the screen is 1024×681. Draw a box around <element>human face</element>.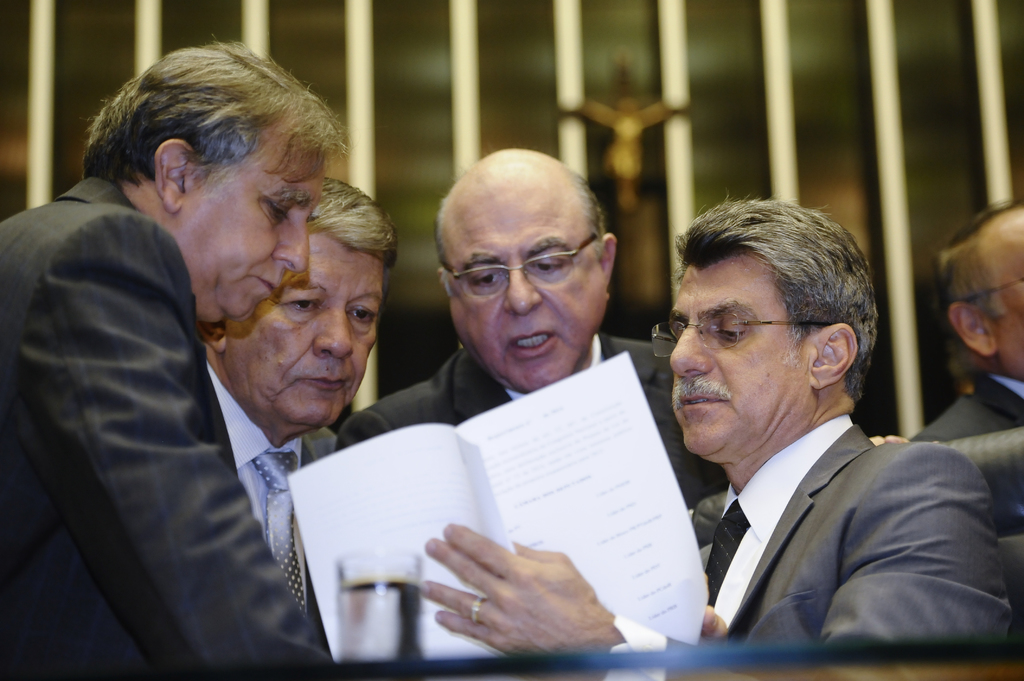
x1=669 y1=246 x2=812 y2=465.
